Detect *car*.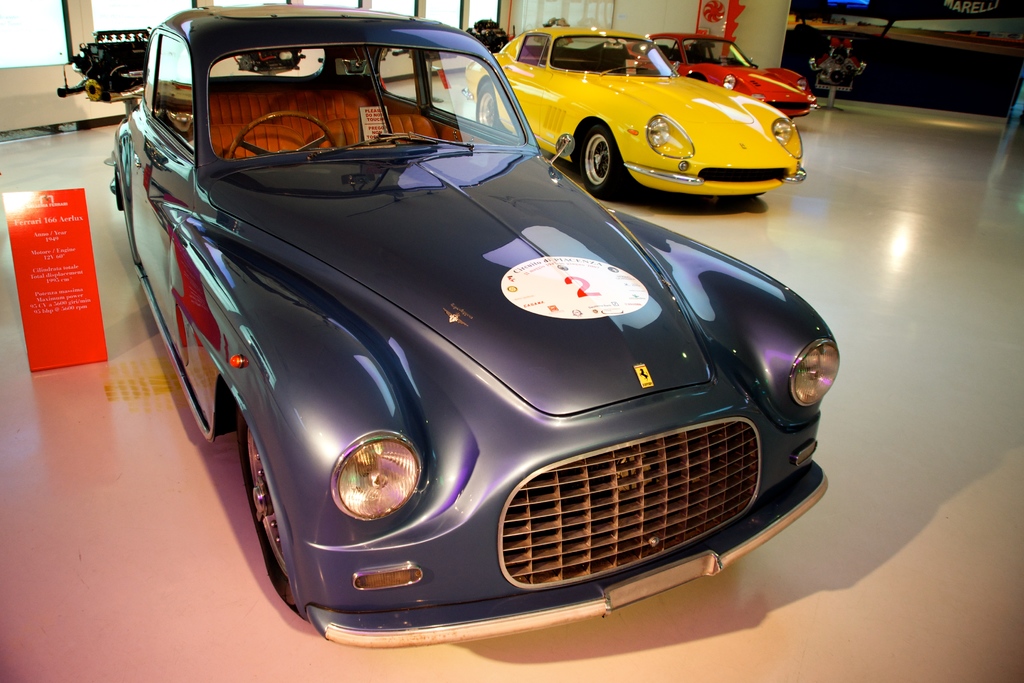
Detected at <region>810, 0, 1016, 17</region>.
